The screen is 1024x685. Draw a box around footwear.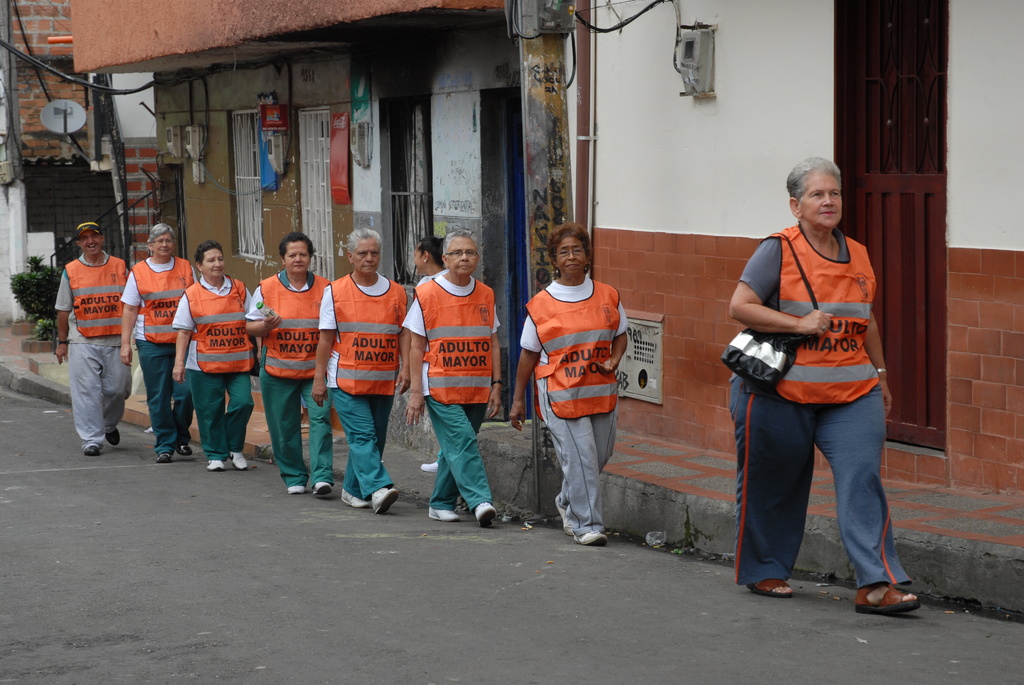
box(473, 497, 499, 531).
